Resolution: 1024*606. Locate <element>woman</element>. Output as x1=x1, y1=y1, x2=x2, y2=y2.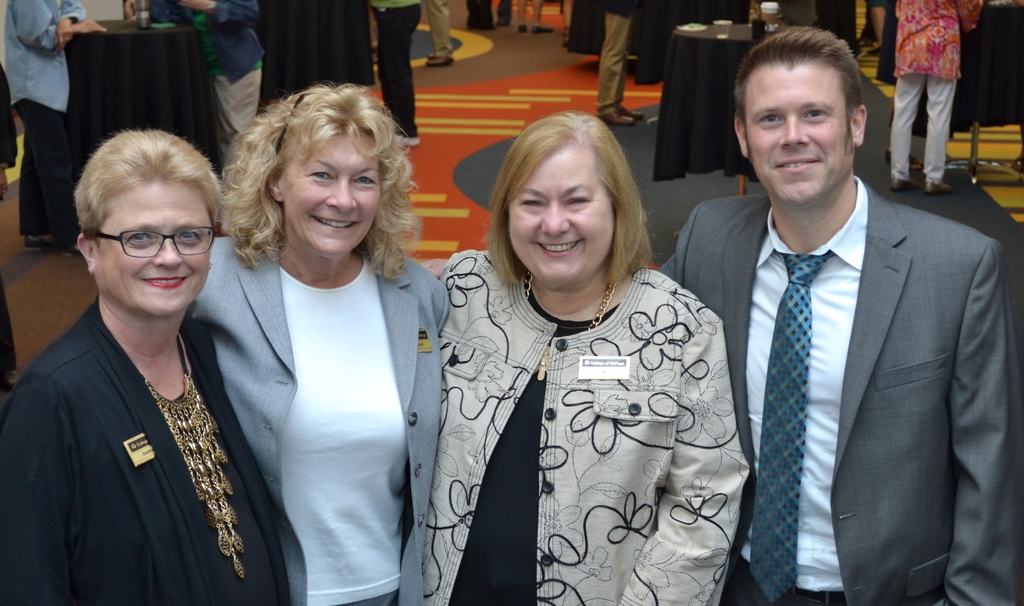
x1=0, y1=131, x2=291, y2=605.
